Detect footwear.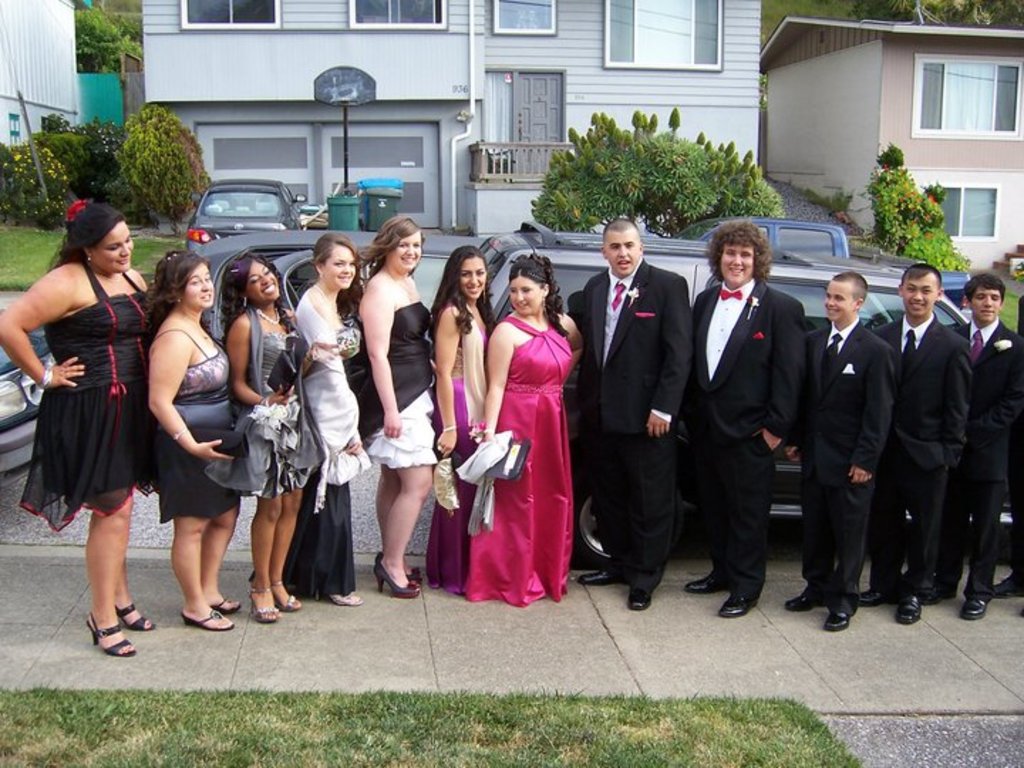
Detected at box=[269, 587, 300, 612].
